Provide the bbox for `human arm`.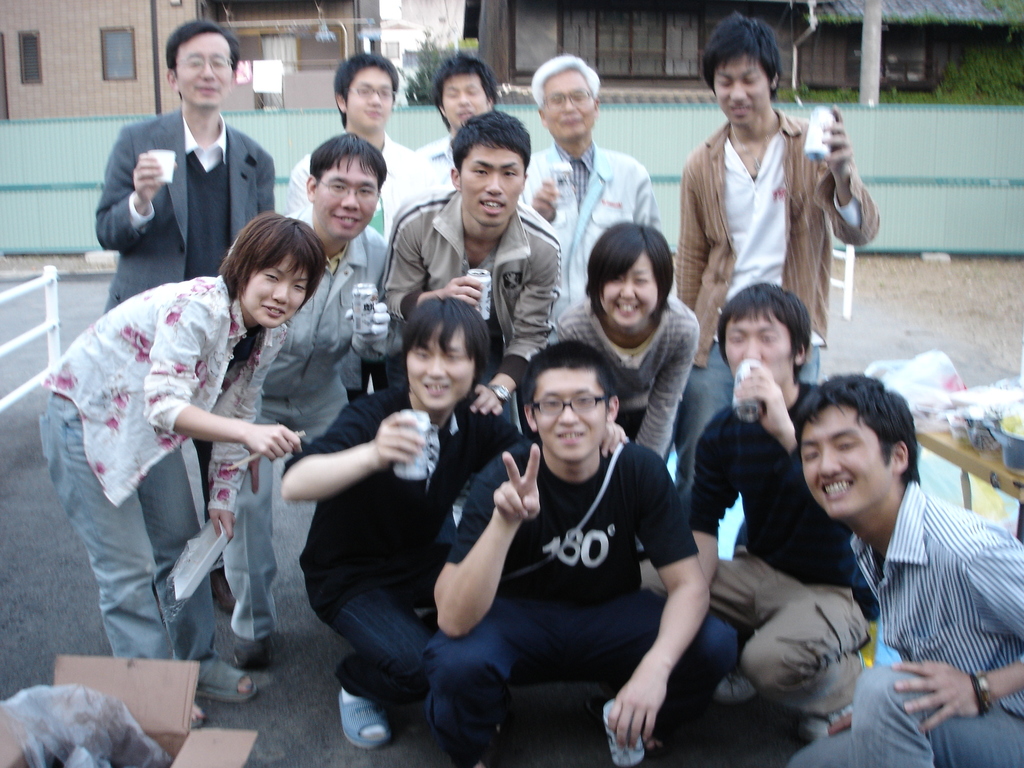
[x1=627, y1=504, x2=730, y2=744].
